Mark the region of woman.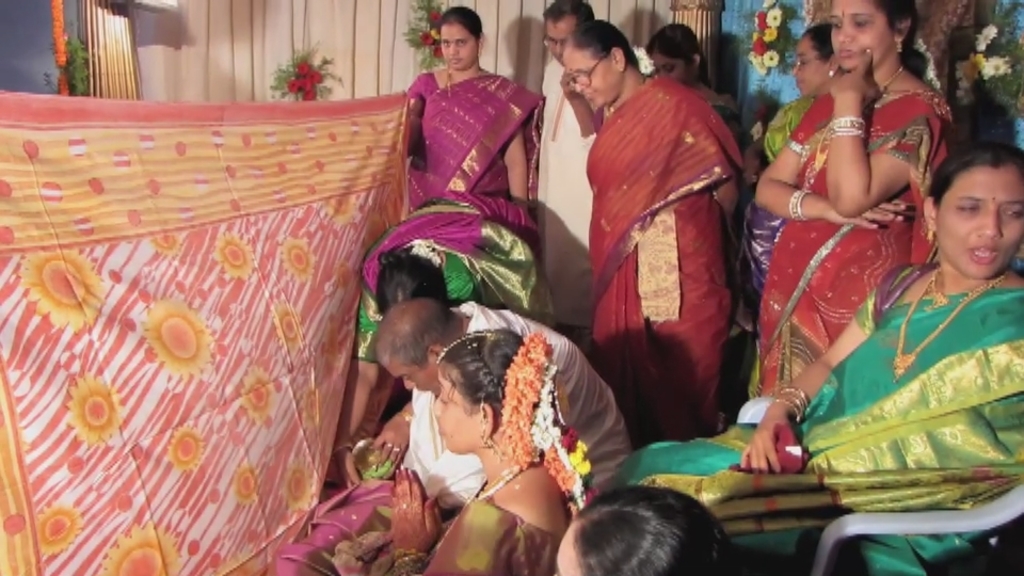
Region: [560,22,754,443].
